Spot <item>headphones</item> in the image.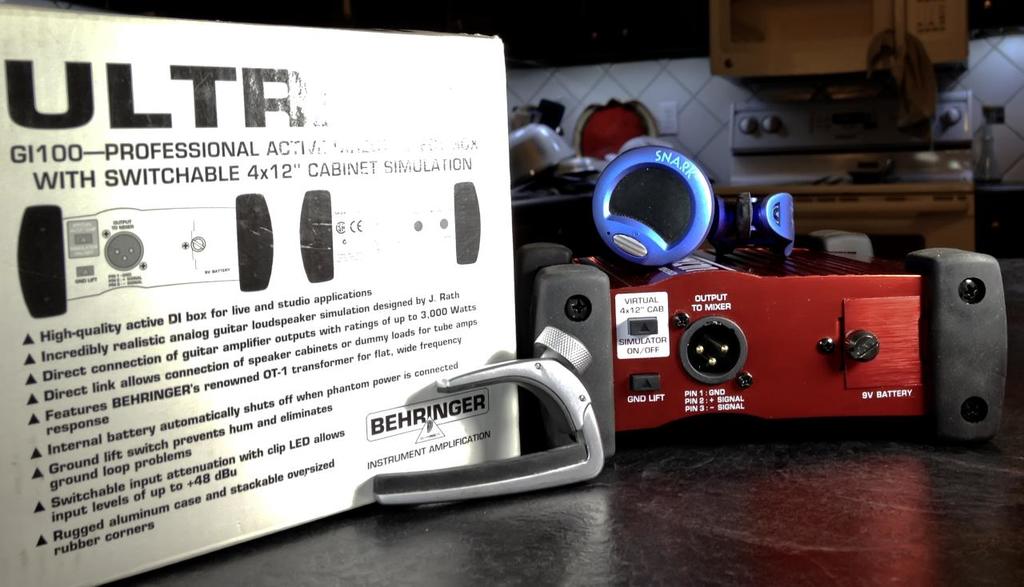
<item>headphones</item> found at bbox=[510, 150, 796, 275].
